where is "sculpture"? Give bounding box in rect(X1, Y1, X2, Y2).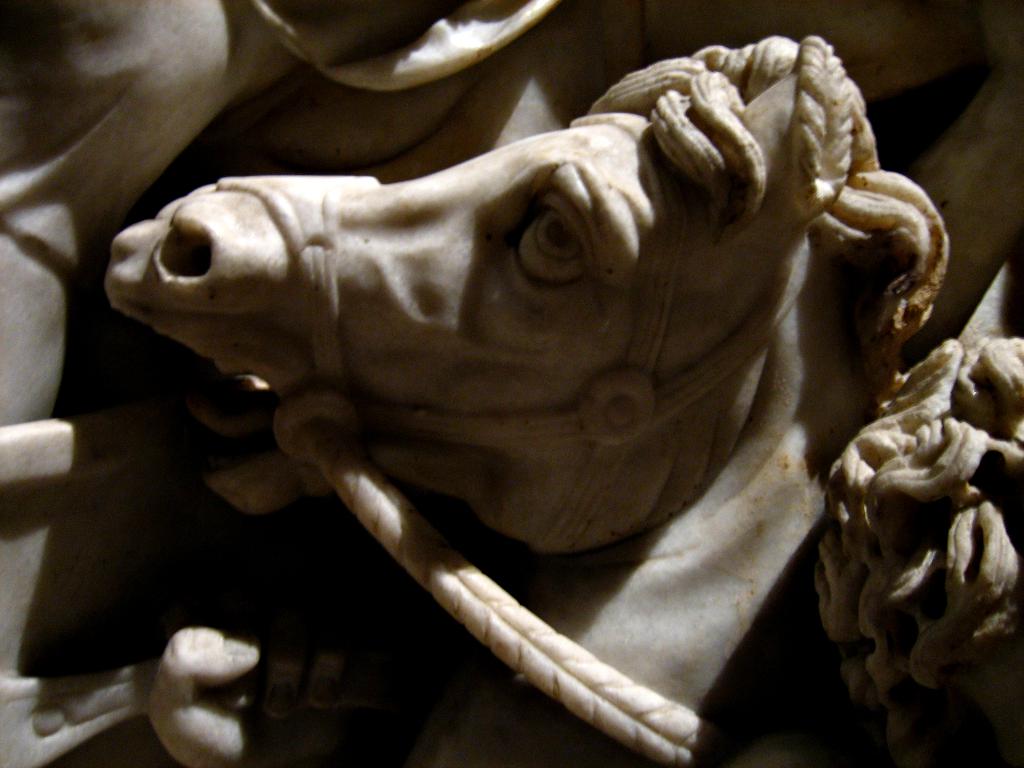
rect(0, 0, 1021, 766).
